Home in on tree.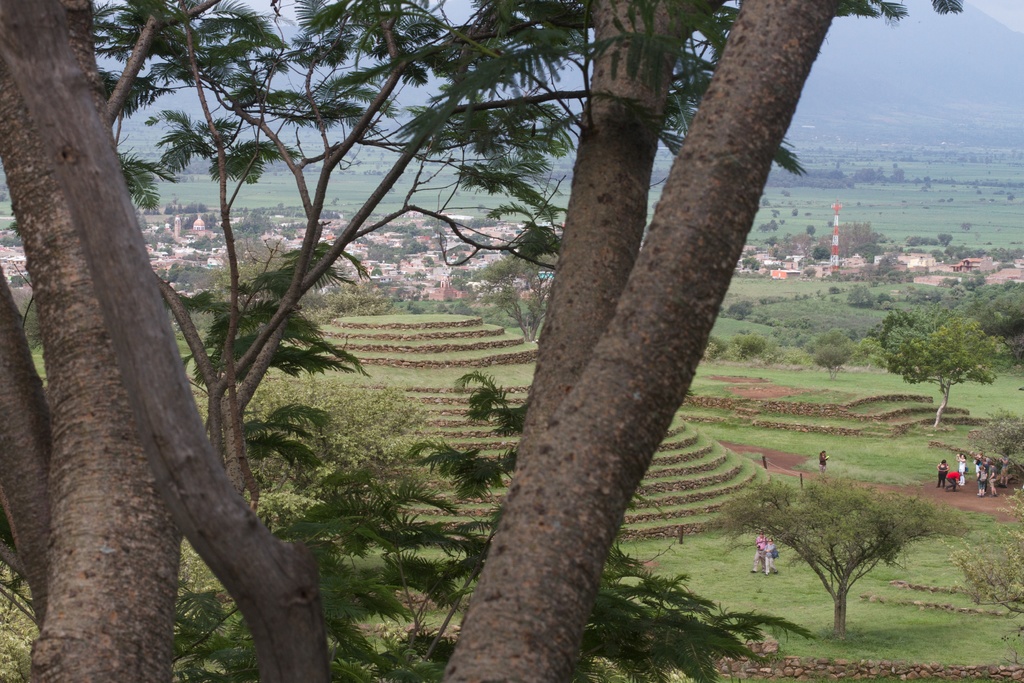
Homed in at 47 4 885 642.
